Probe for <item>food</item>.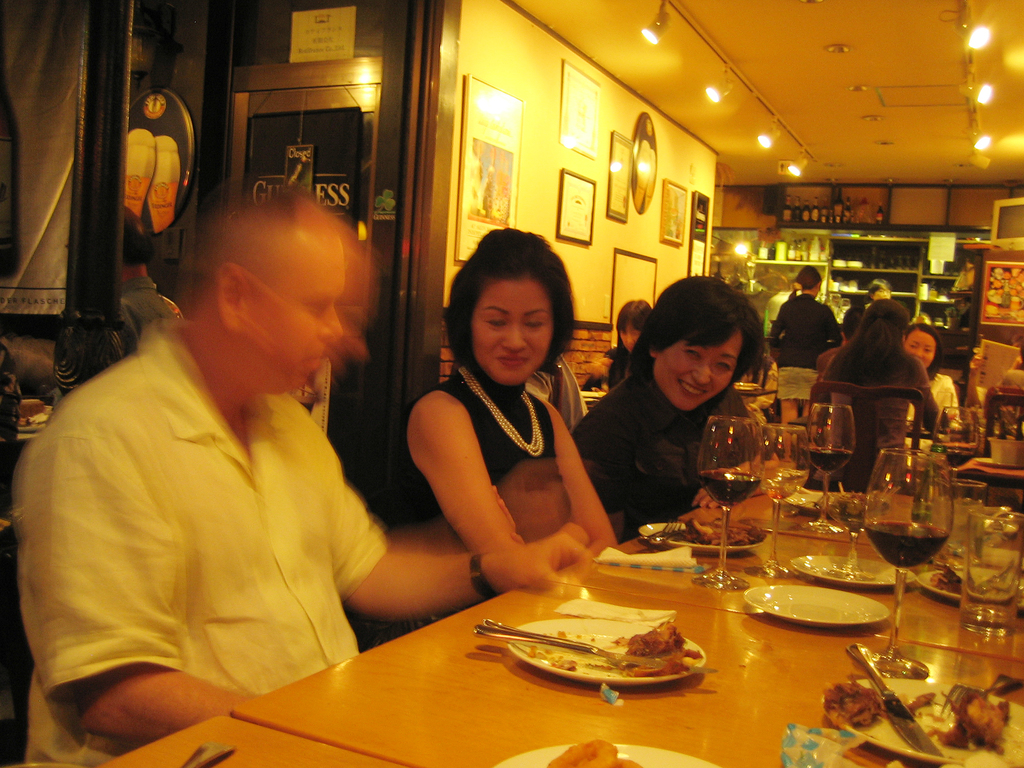
Probe result: <bbox>618, 648, 703, 678</bbox>.
